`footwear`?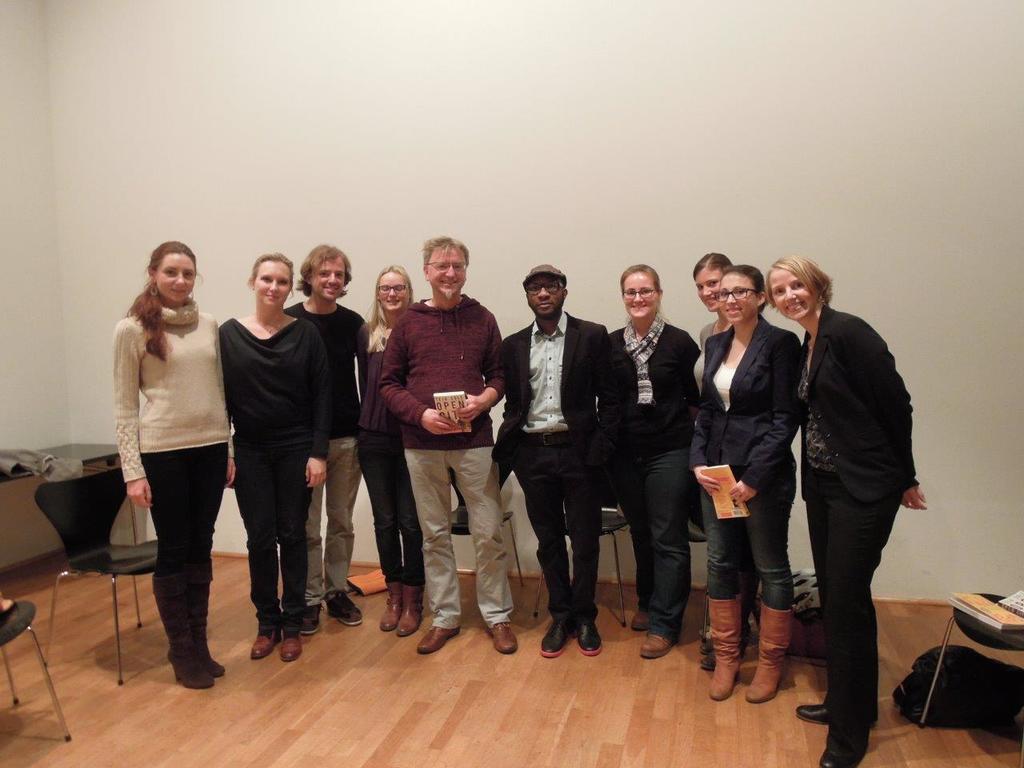
x1=252, y1=633, x2=279, y2=662
